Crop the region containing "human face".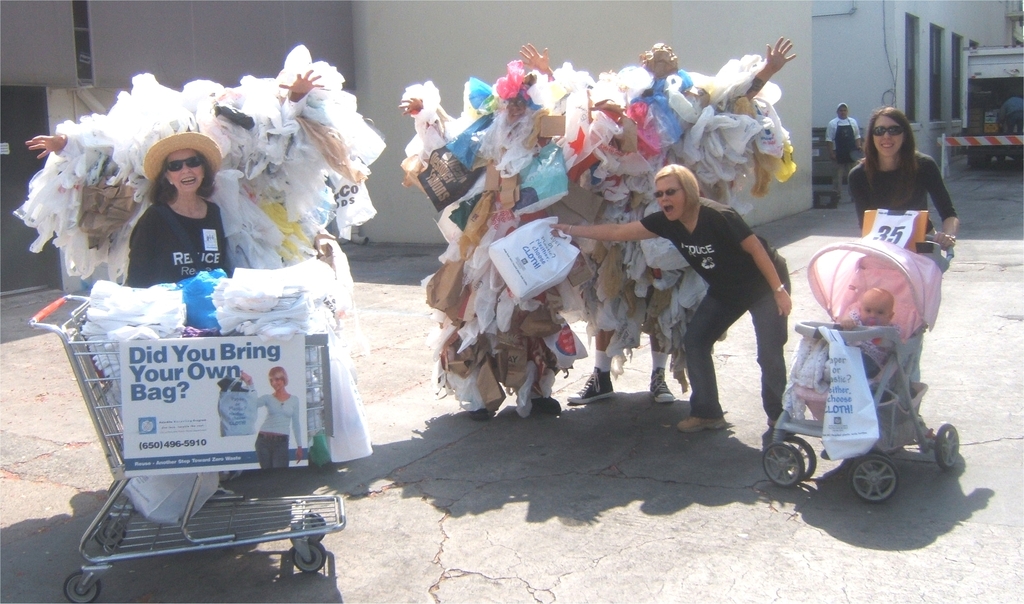
Crop region: {"x1": 868, "y1": 110, "x2": 903, "y2": 159}.
